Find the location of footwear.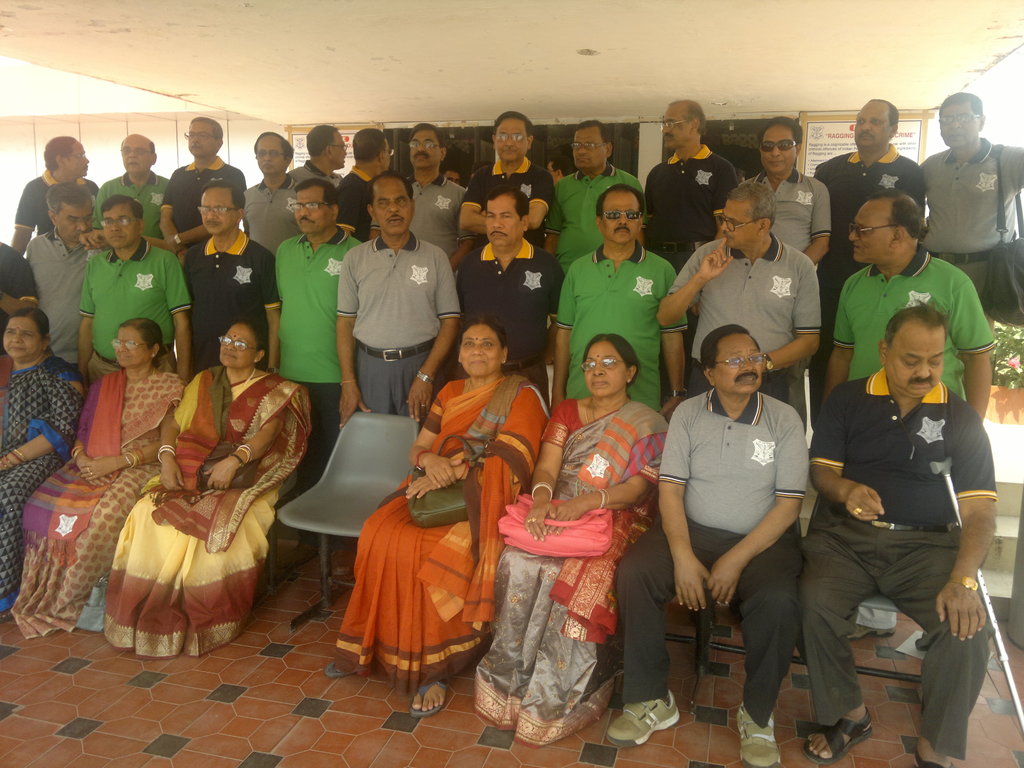
Location: x1=910 y1=745 x2=951 y2=767.
